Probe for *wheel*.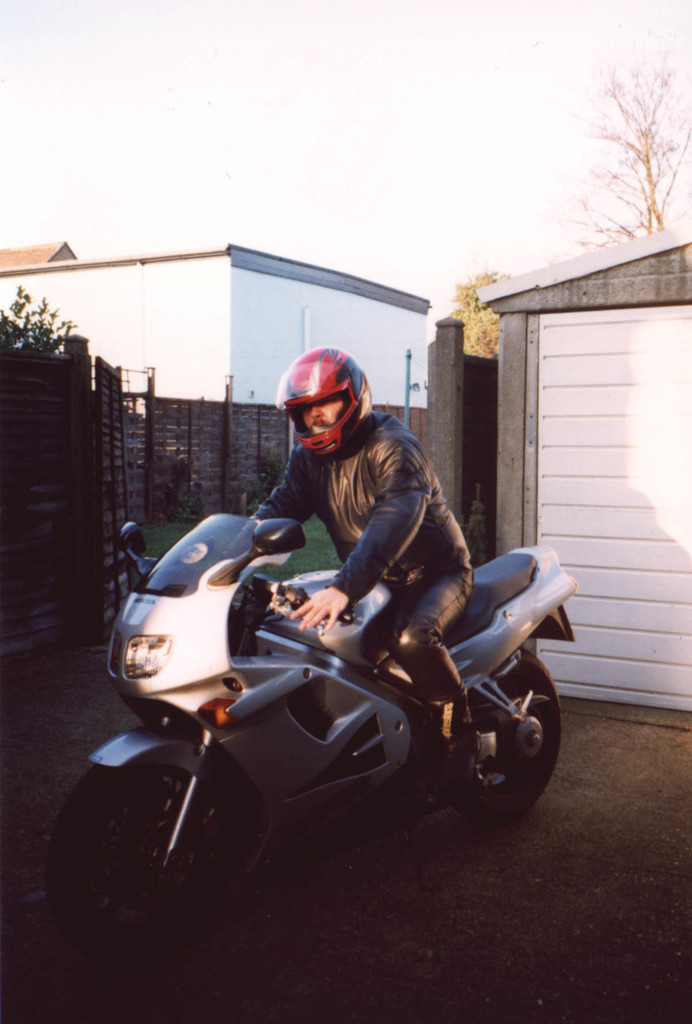
Probe result: rect(446, 653, 559, 825).
